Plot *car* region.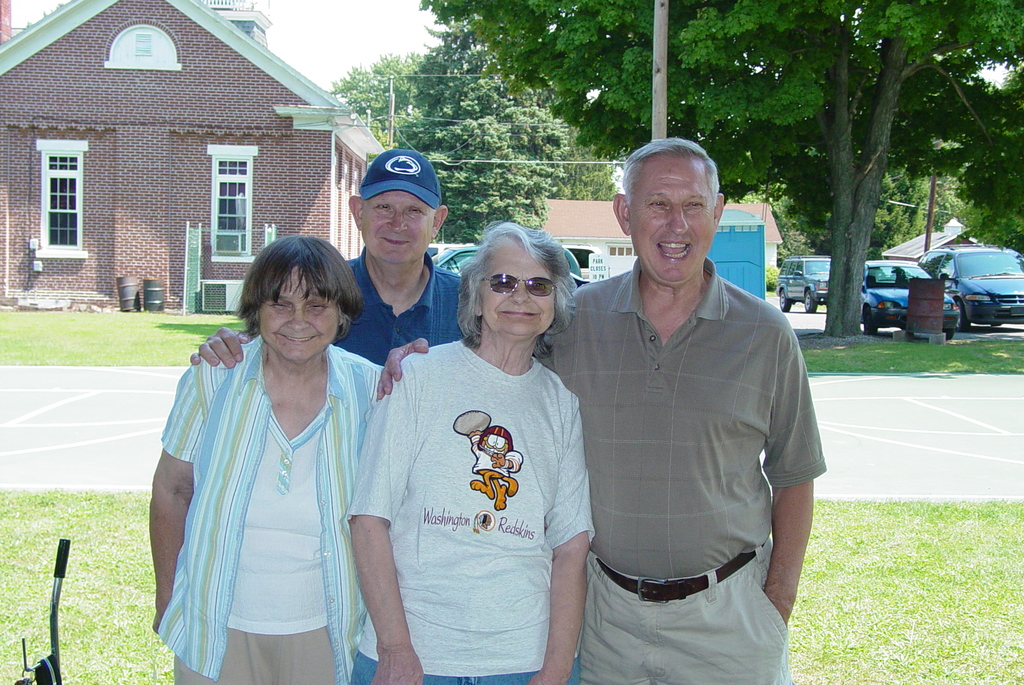
Plotted at bbox=(865, 257, 960, 337).
